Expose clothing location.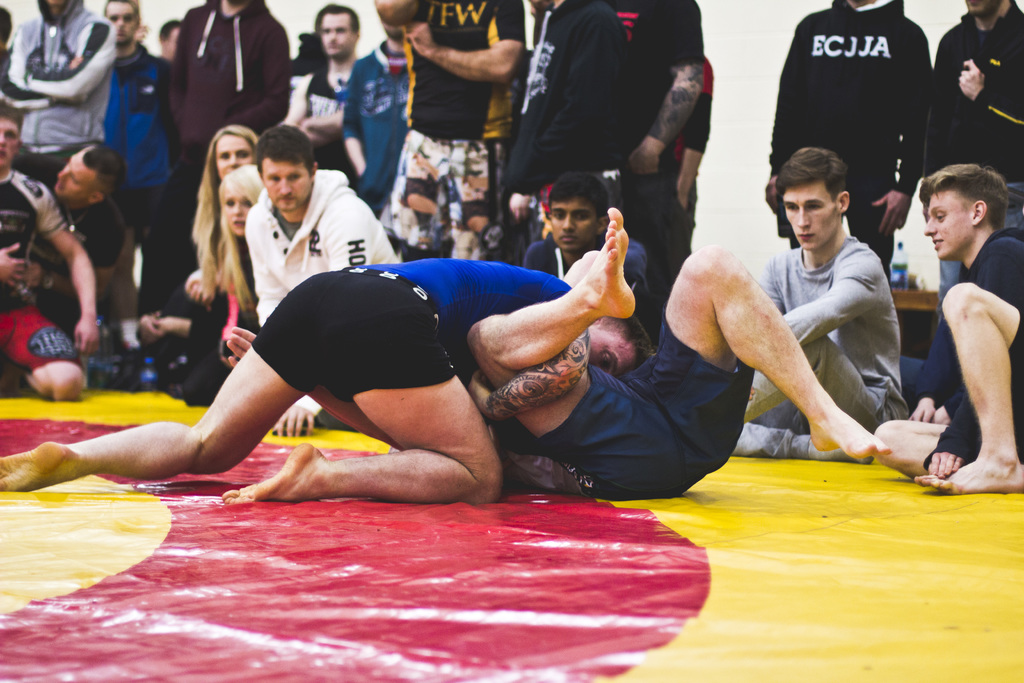
Exposed at <box>375,0,530,265</box>.
